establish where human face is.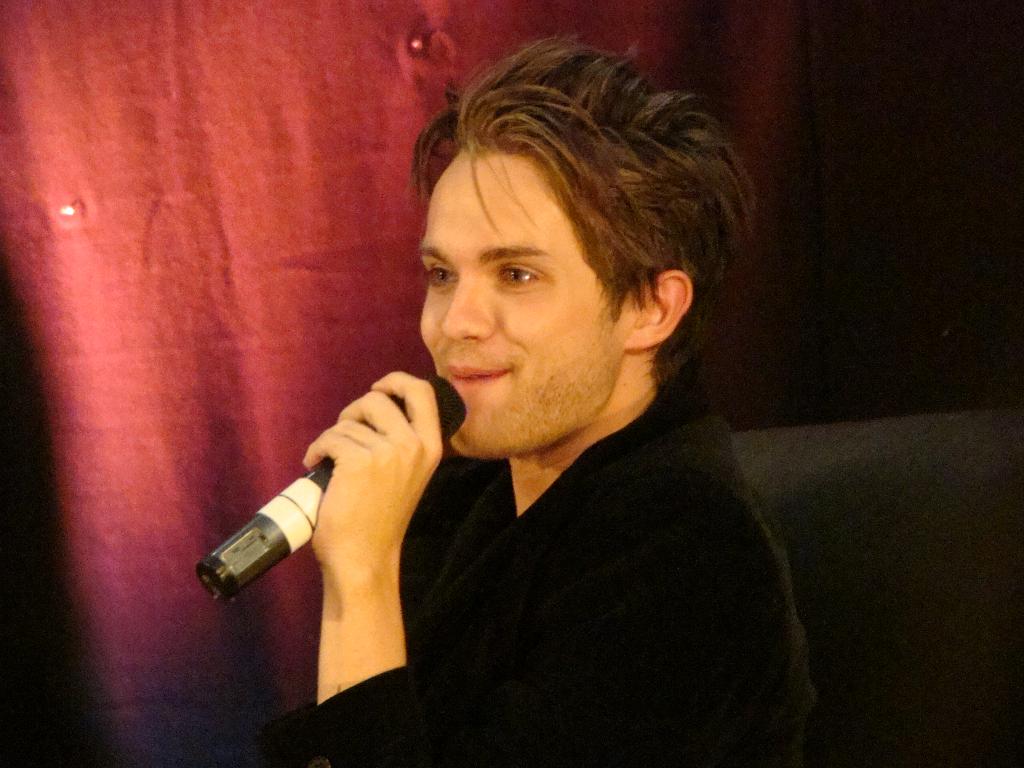
Established at (416, 147, 634, 457).
